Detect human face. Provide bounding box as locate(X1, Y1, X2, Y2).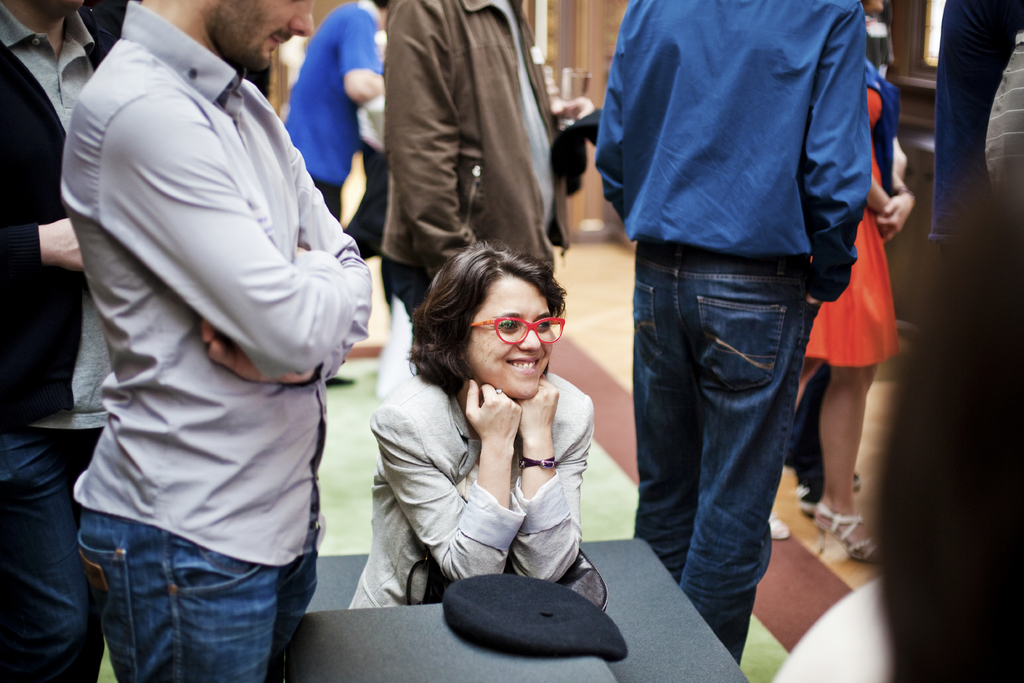
locate(224, 0, 317, 68).
